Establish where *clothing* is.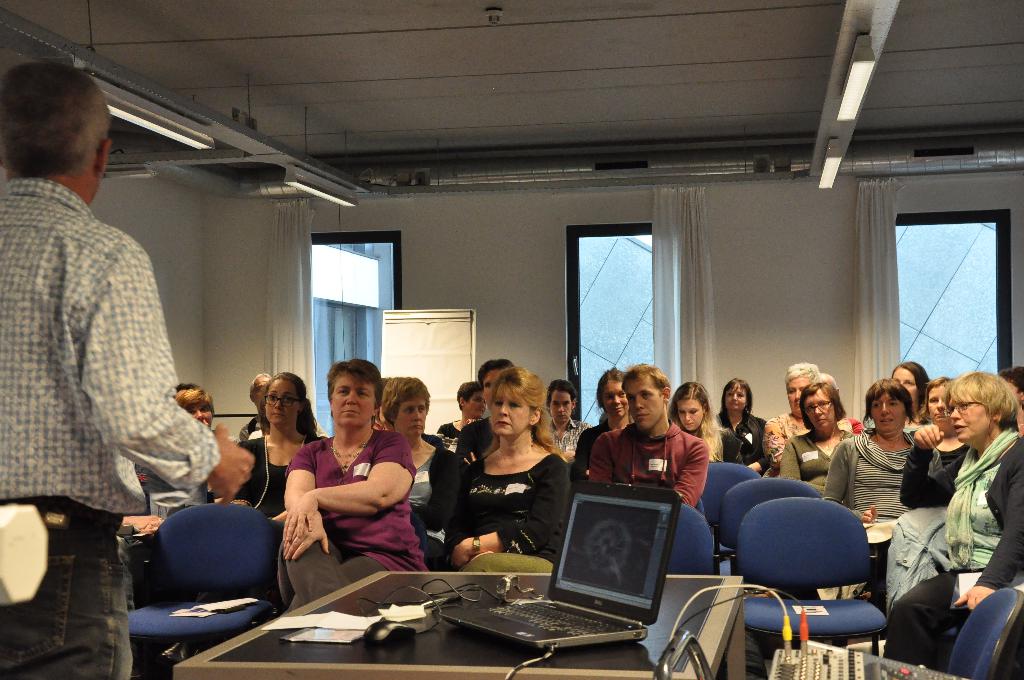
Established at detection(275, 423, 417, 604).
